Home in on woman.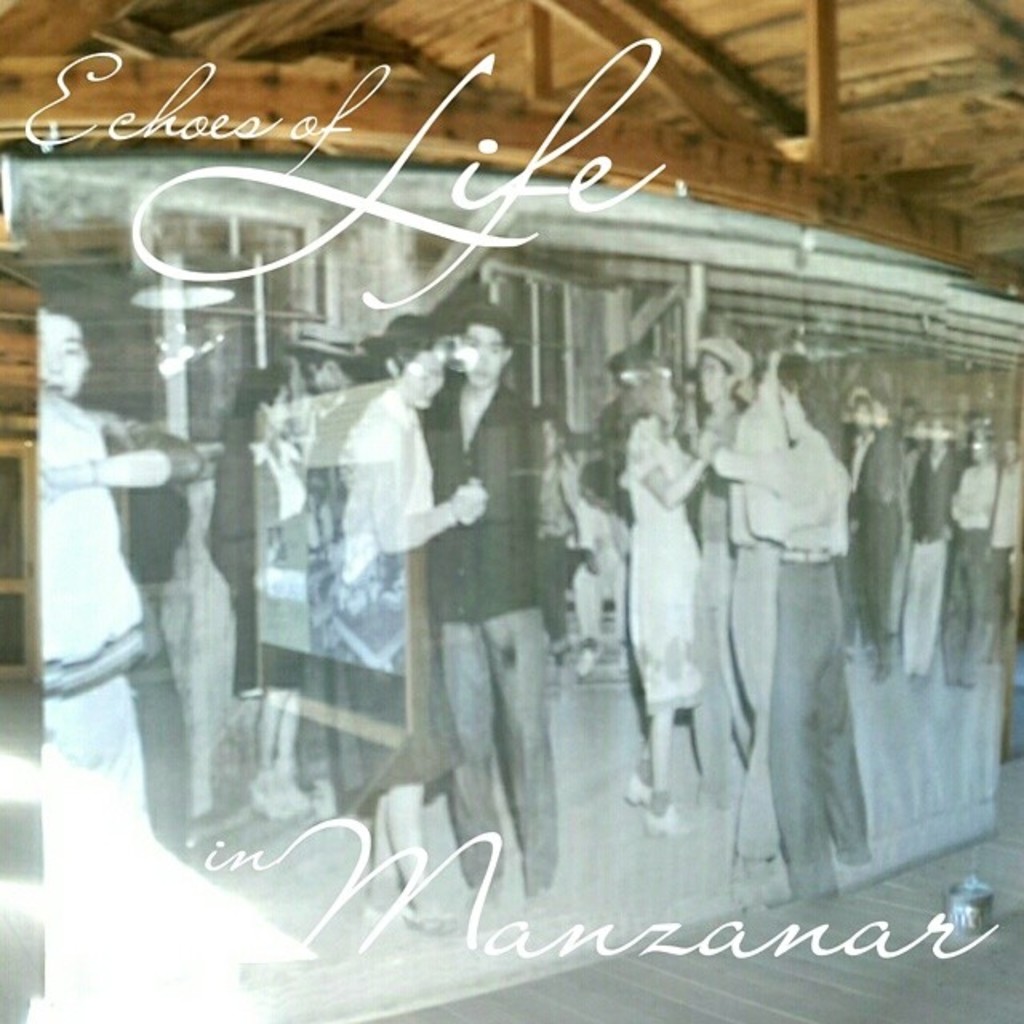
Homed in at BBox(330, 325, 483, 931).
